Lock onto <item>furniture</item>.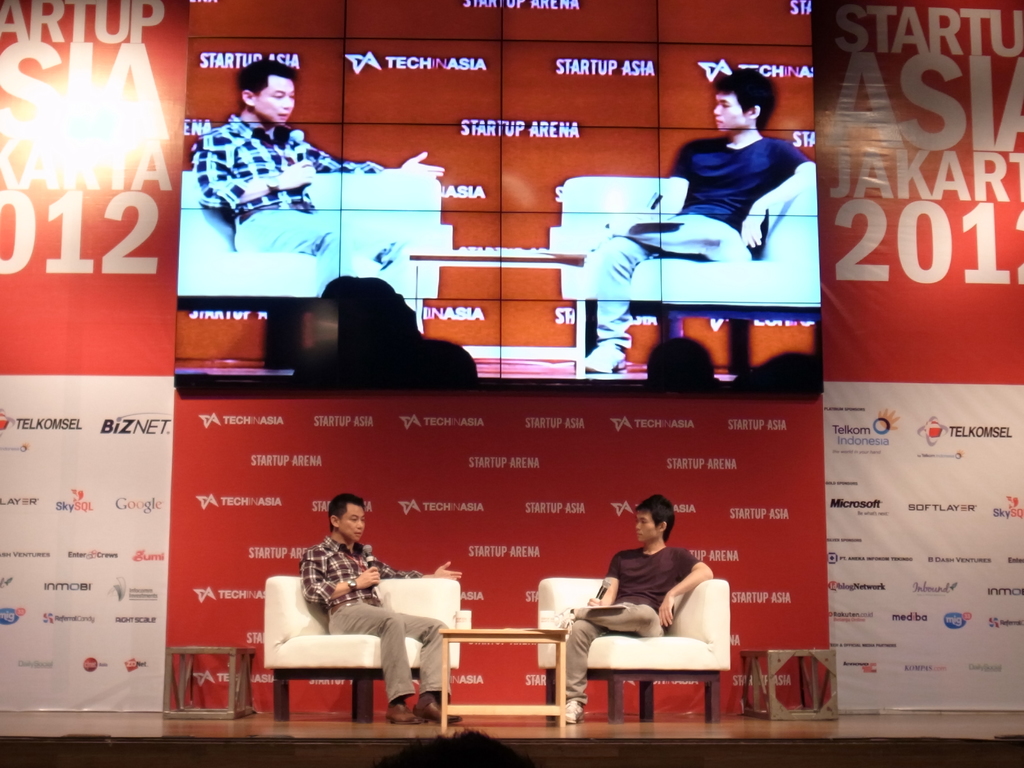
Locked: (left=557, top=177, right=821, bottom=375).
